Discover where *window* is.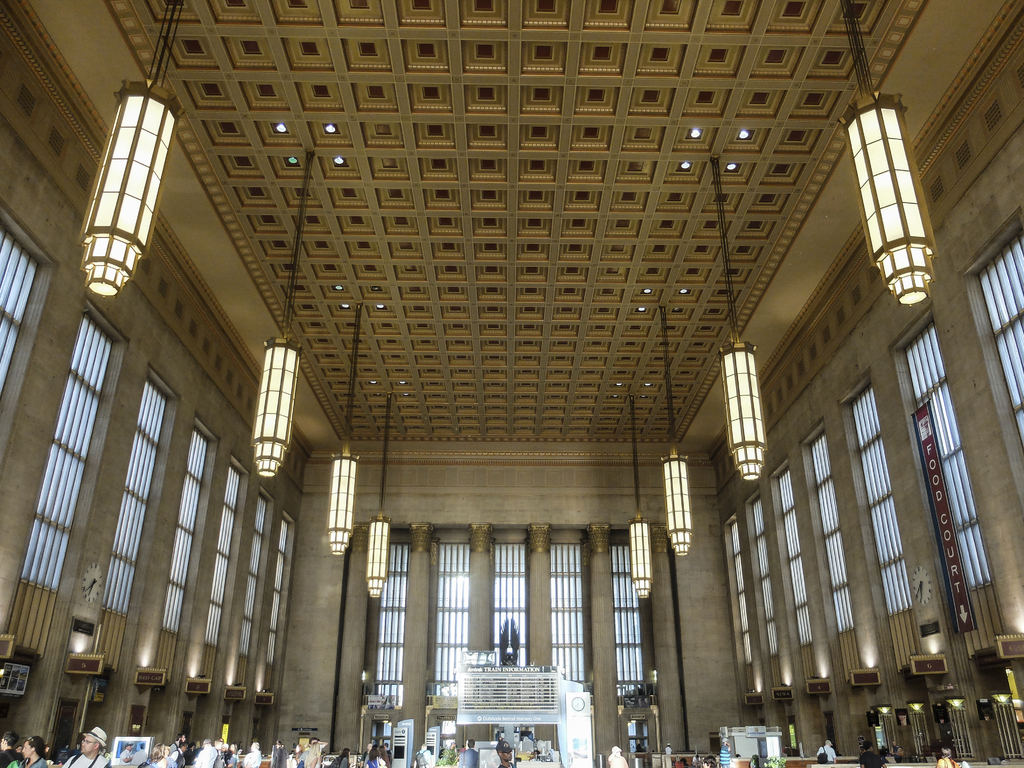
Discovered at (612, 528, 664, 707).
